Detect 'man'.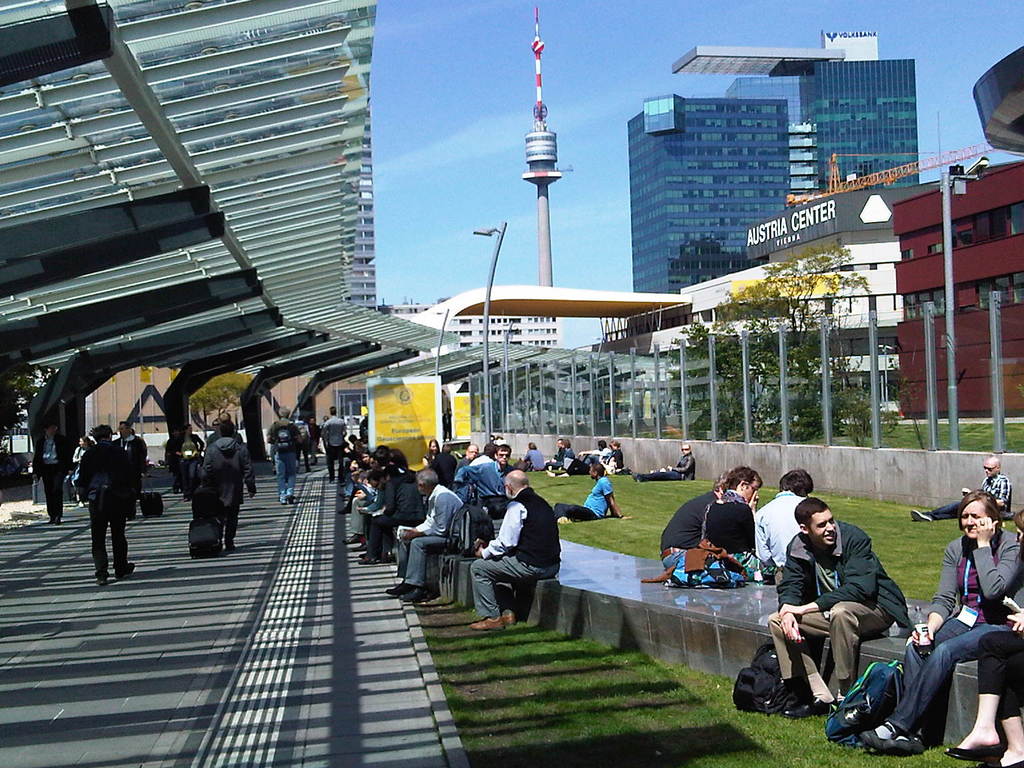
Detected at rect(523, 442, 547, 471).
